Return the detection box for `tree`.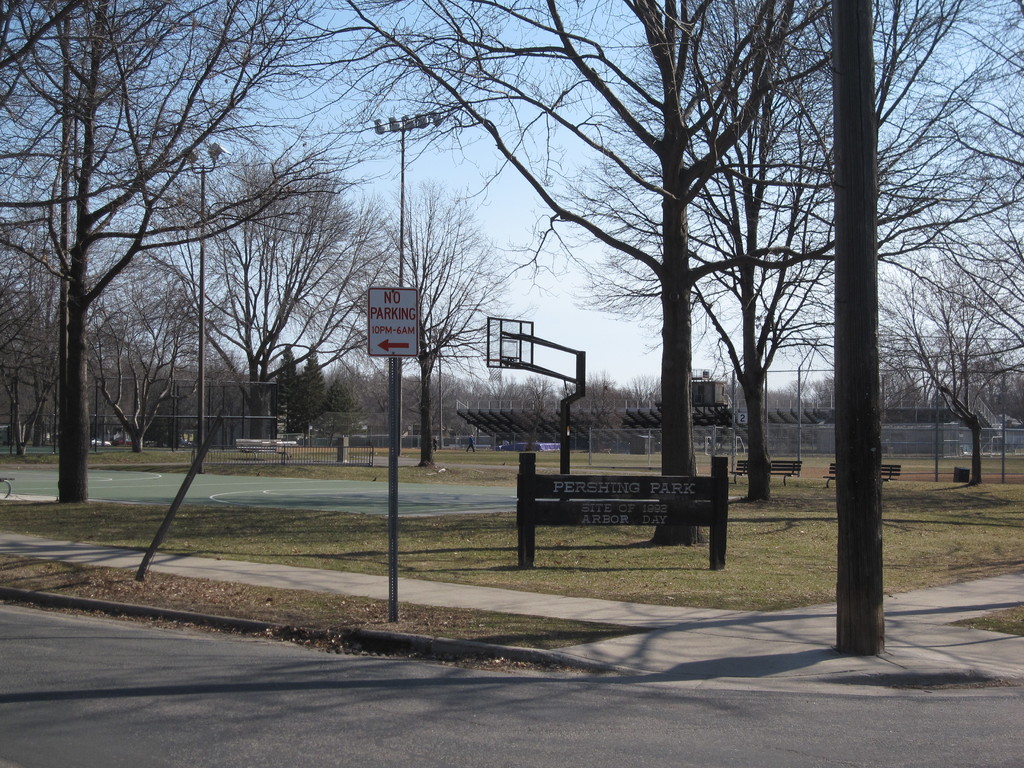
[364,166,536,481].
